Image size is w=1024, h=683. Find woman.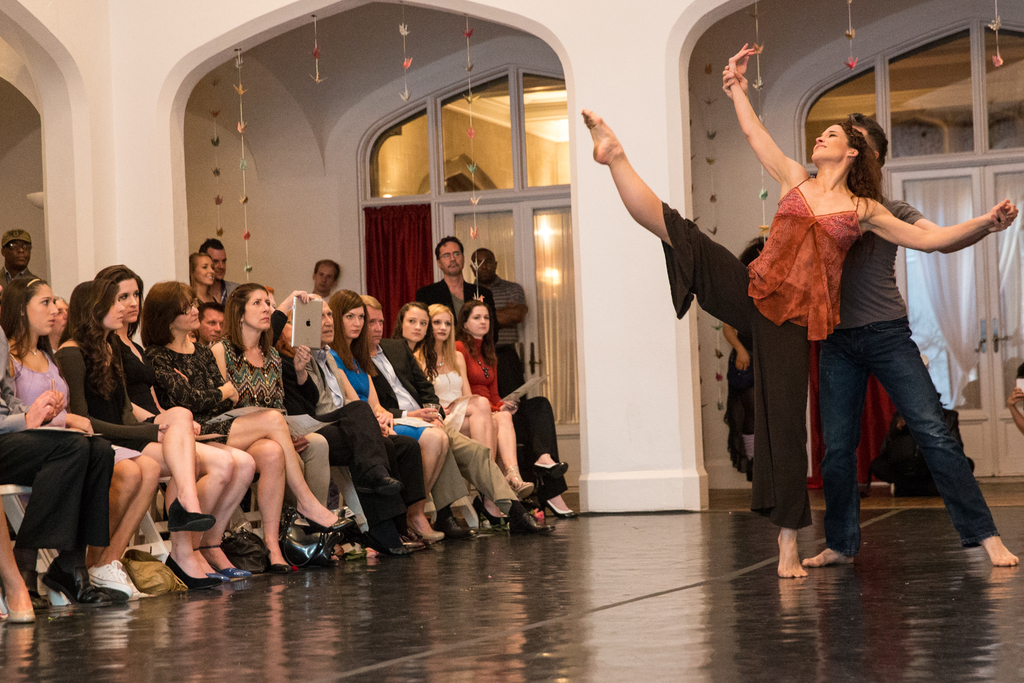
[0,275,122,607].
